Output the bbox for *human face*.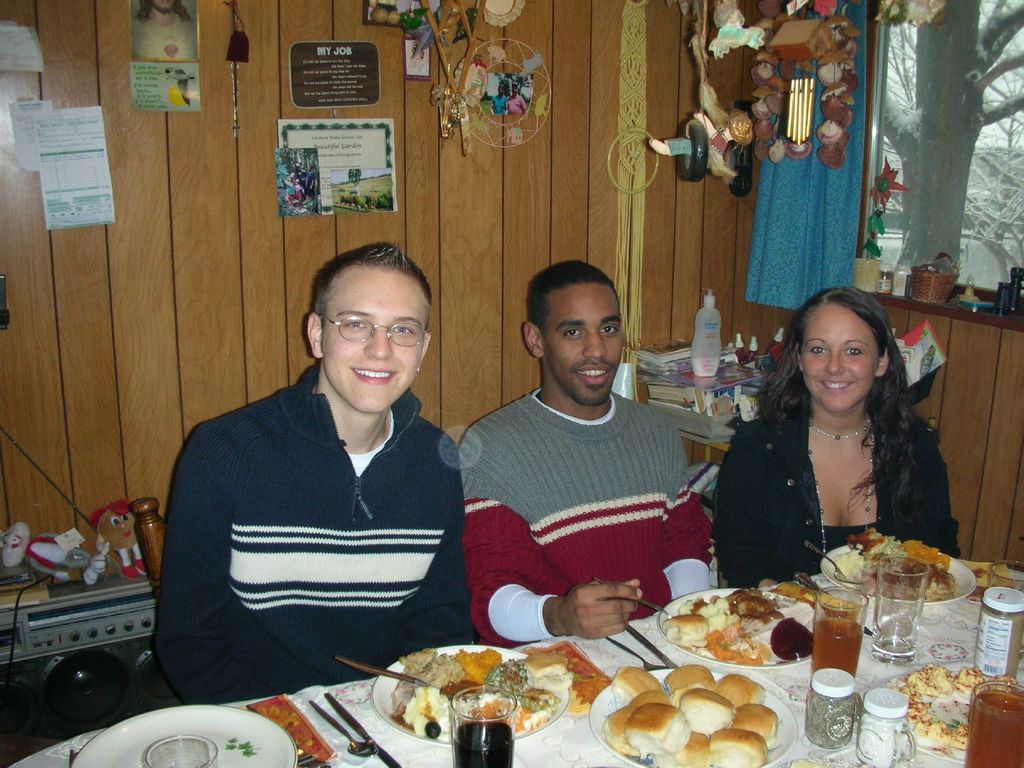
rect(546, 284, 623, 404).
